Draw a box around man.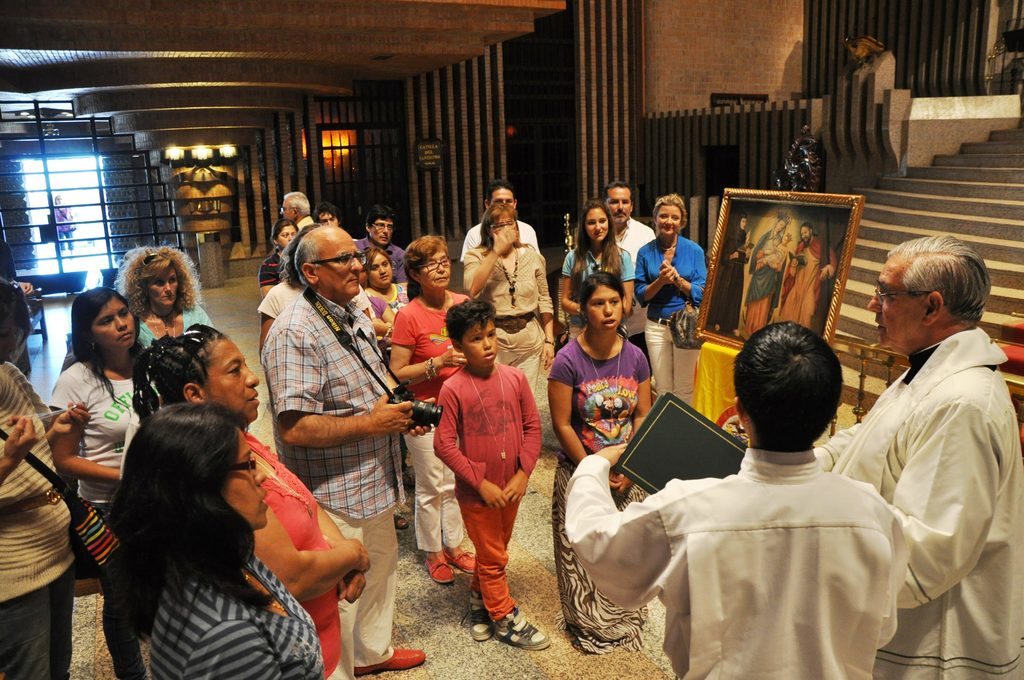
[771,220,837,327].
